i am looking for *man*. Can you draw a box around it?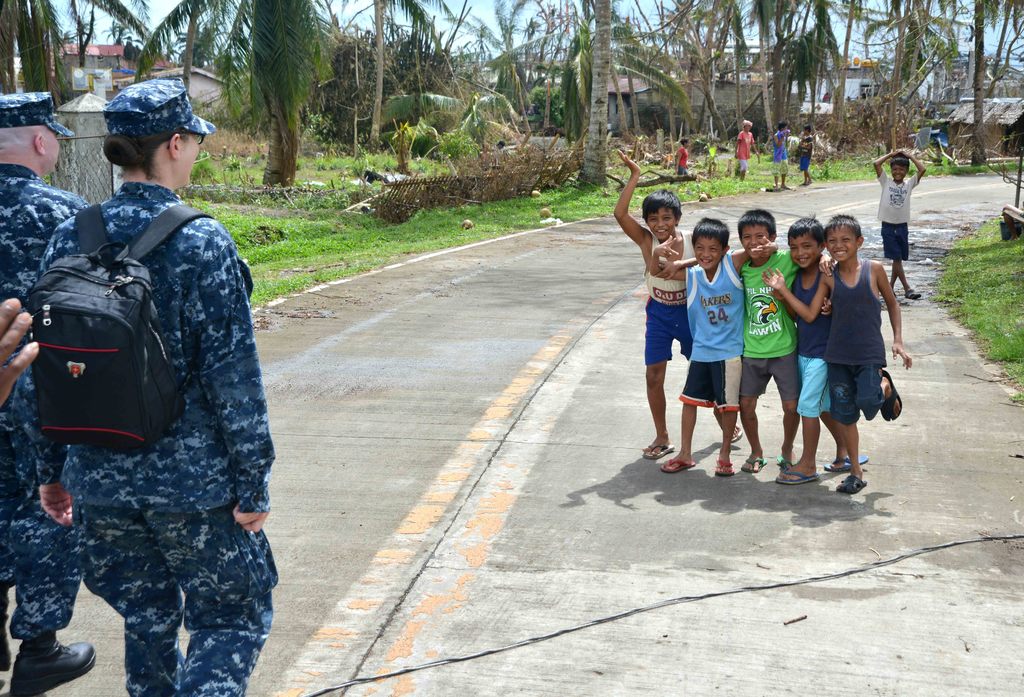
Sure, the bounding box is region(0, 88, 94, 696).
